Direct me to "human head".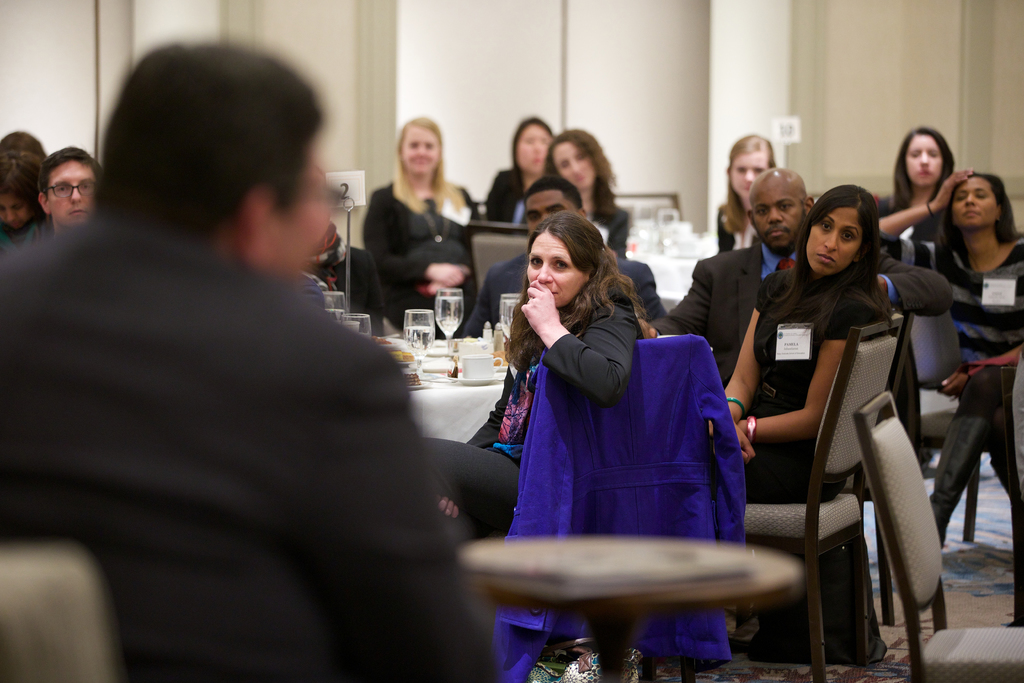
Direction: [0, 131, 47, 162].
